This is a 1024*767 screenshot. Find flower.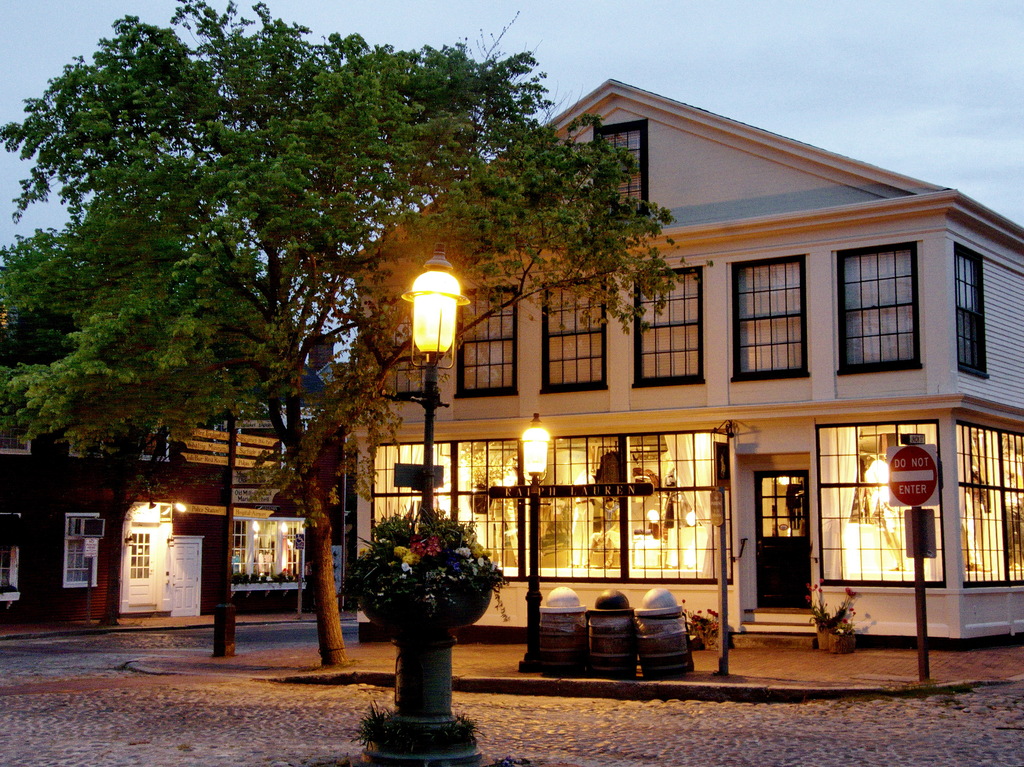
Bounding box: box(810, 583, 818, 591).
